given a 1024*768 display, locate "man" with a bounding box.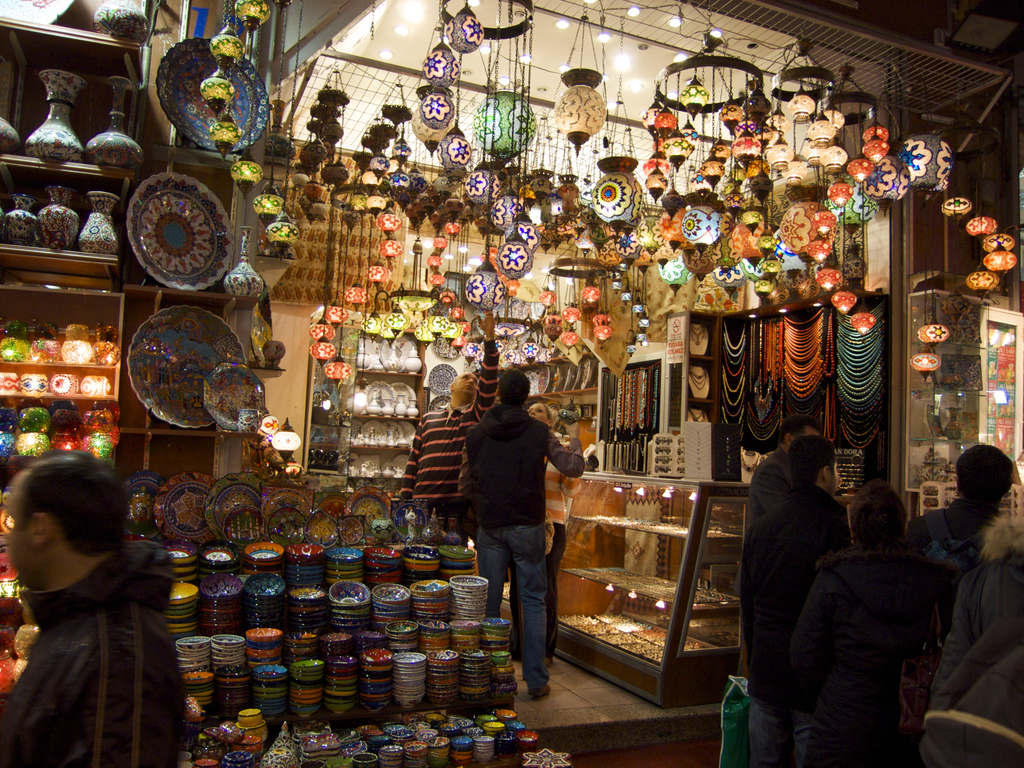
Located: bbox=[394, 305, 509, 536].
